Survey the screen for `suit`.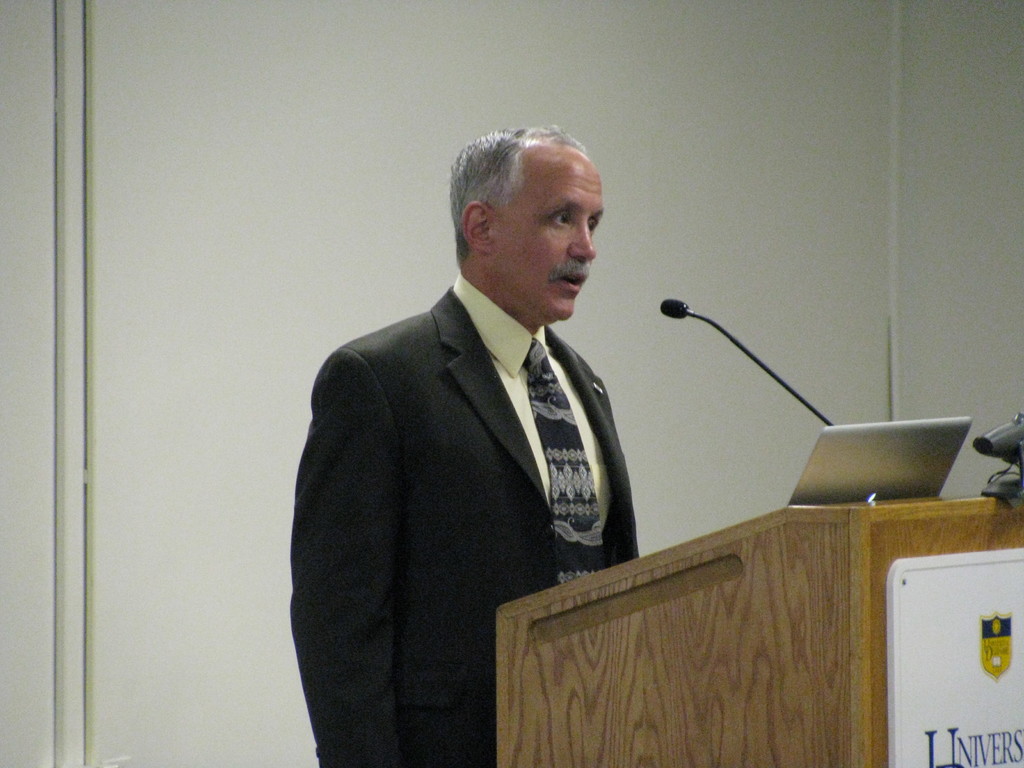
Survey found: {"x1": 255, "y1": 236, "x2": 573, "y2": 753}.
